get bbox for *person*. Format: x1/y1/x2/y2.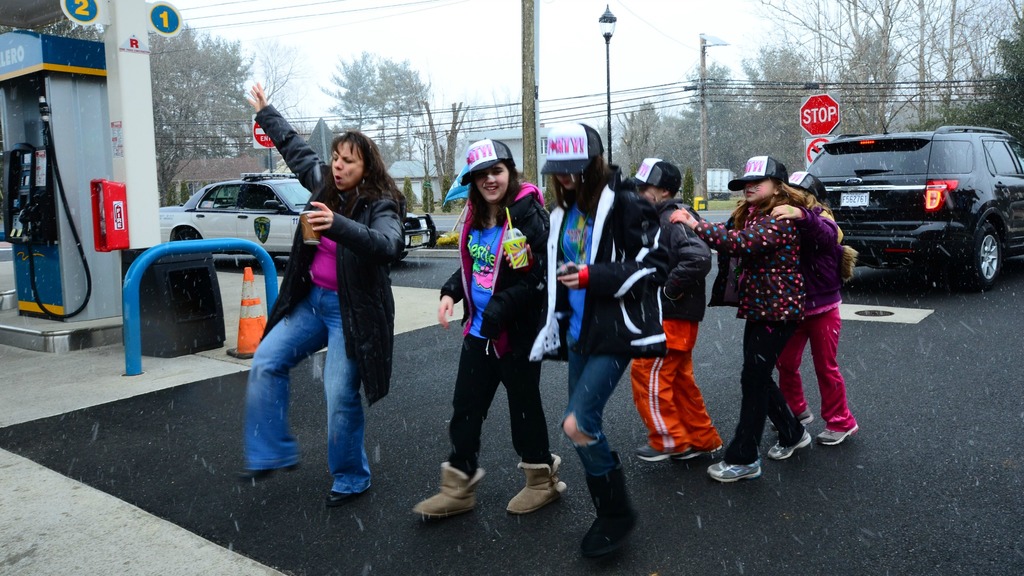
619/150/719/472.
